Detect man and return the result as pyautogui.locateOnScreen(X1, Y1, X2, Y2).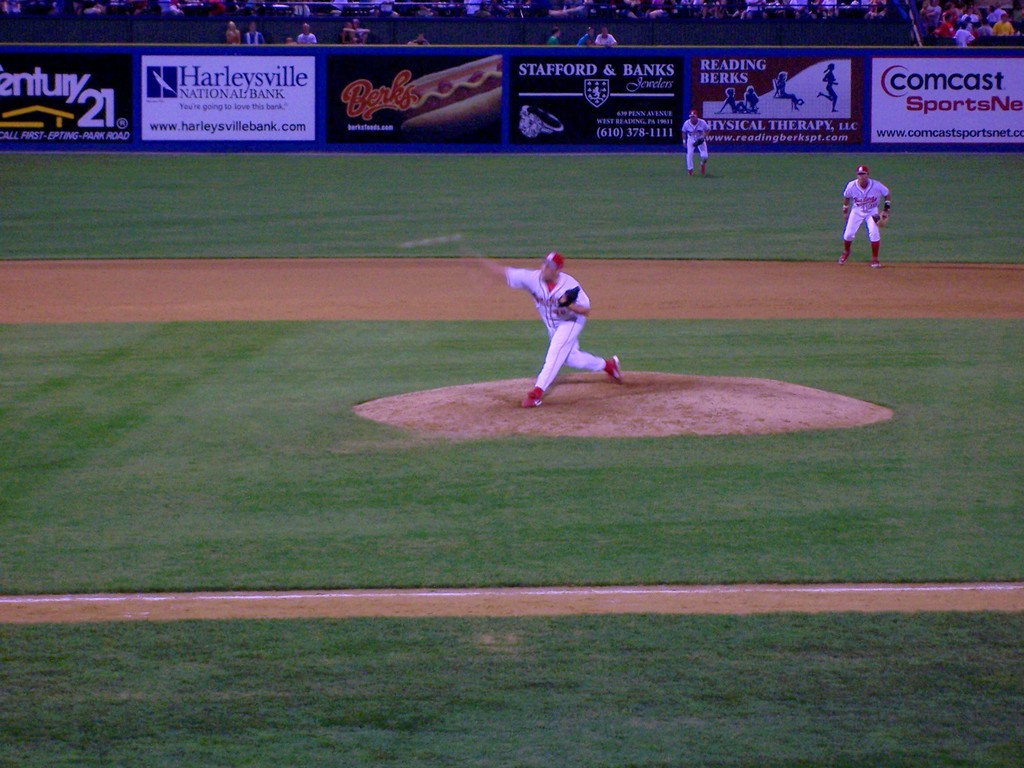
pyautogui.locateOnScreen(294, 24, 316, 45).
